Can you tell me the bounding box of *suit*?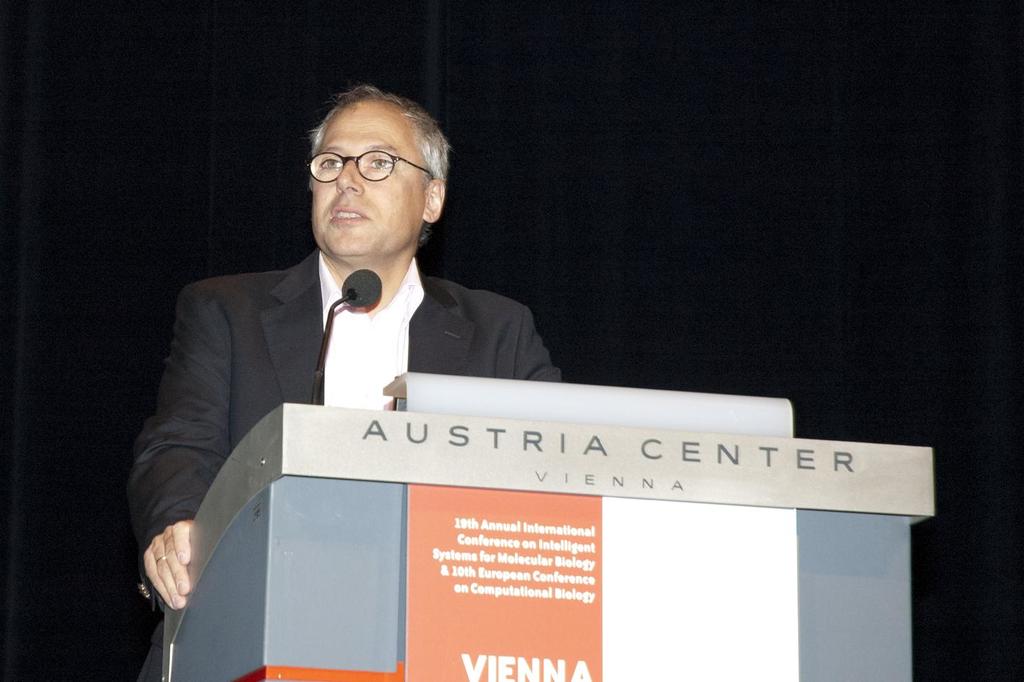
<bbox>124, 245, 565, 580</bbox>.
